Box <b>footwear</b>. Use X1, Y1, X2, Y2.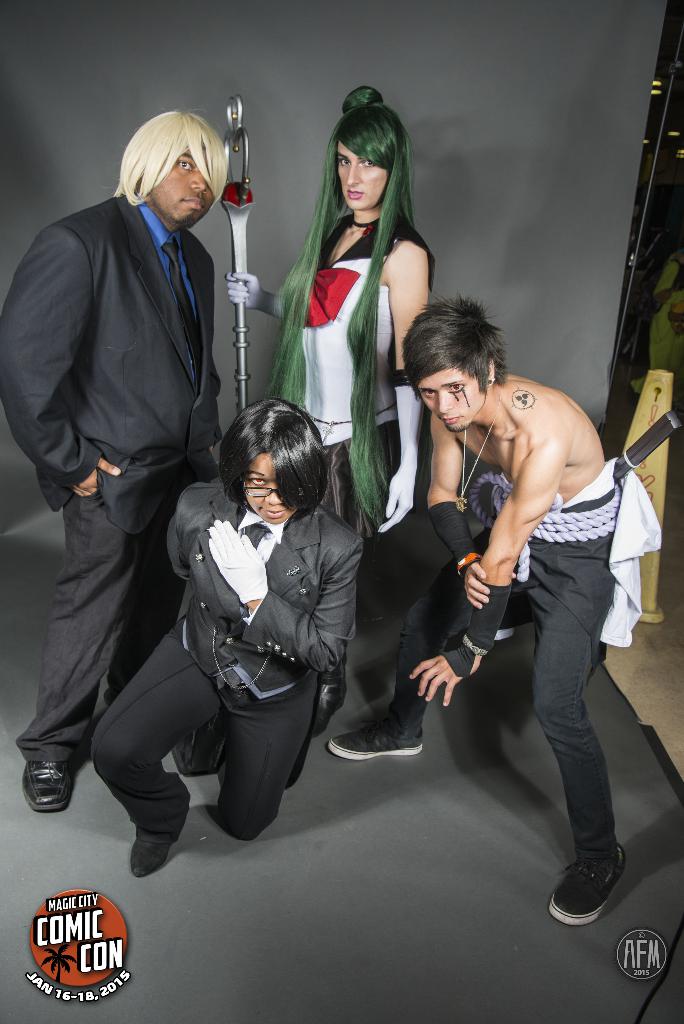
15, 756, 78, 813.
